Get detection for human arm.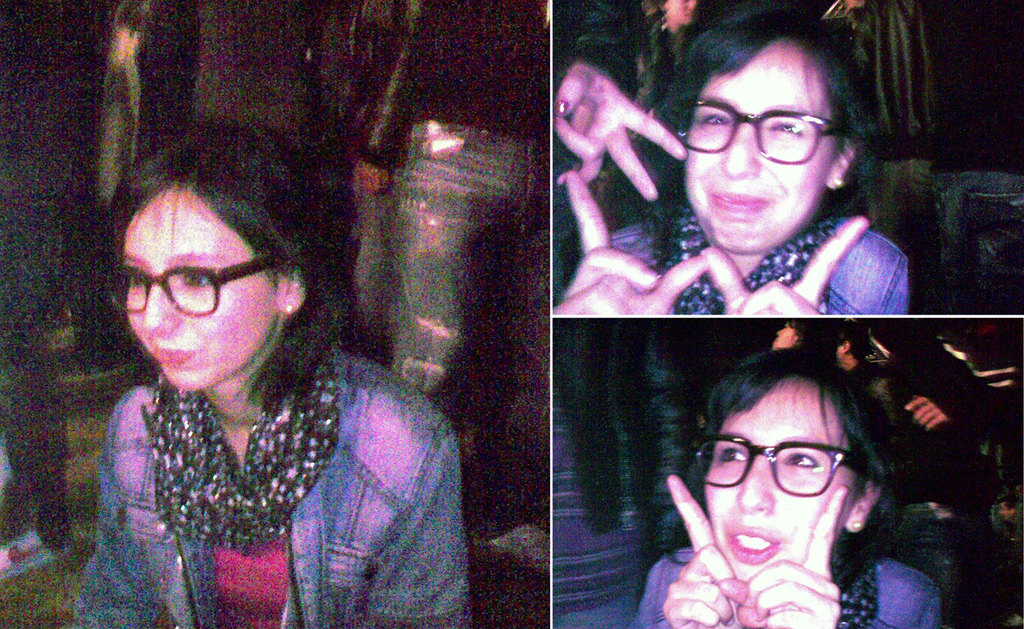
Detection: {"x1": 357, "y1": 416, "x2": 476, "y2": 628}.
